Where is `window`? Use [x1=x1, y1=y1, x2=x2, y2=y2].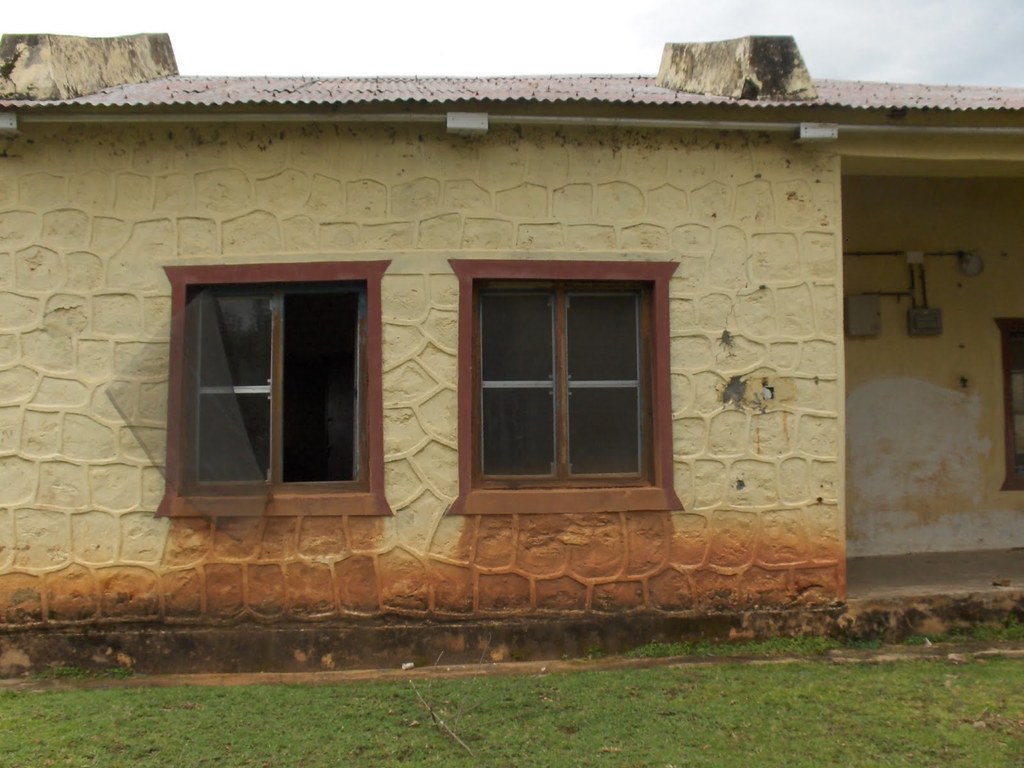
[x1=442, y1=255, x2=663, y2=498].
